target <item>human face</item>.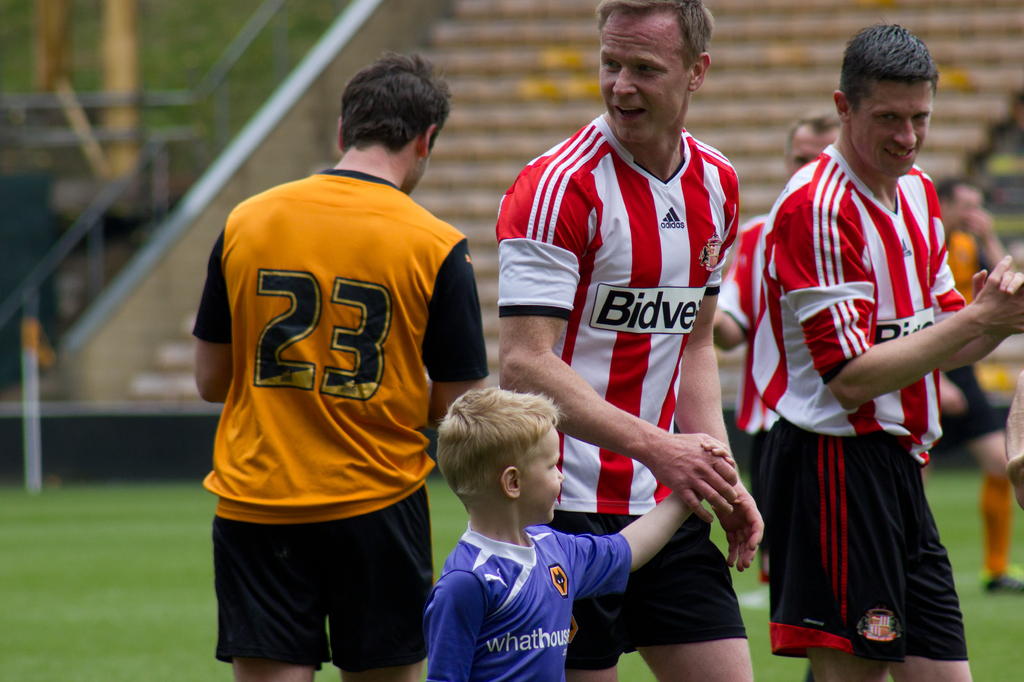
Target region: select_region(787, 132, 835, 176).
